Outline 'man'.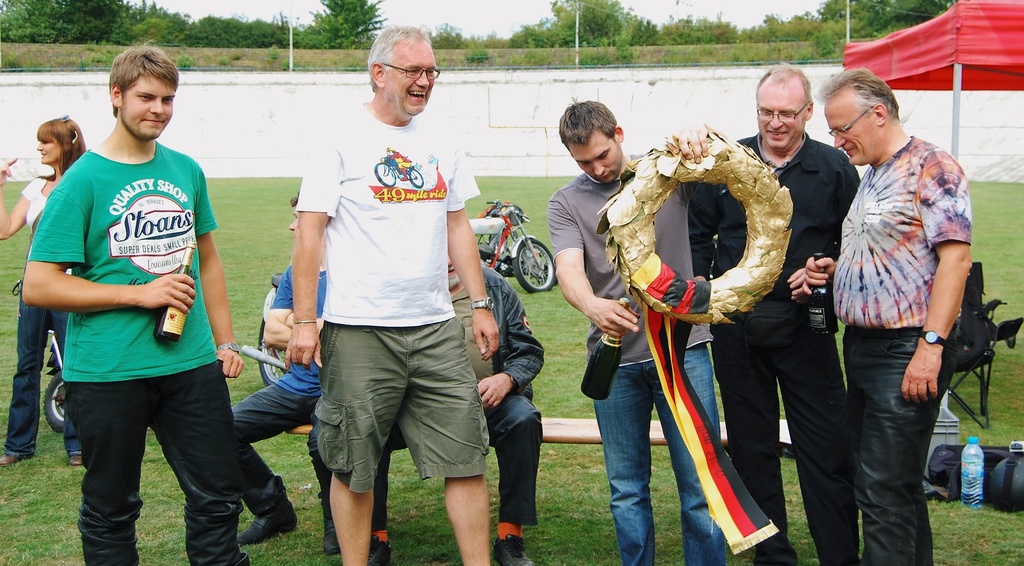
Outline: [359, 251, 545, 565].
